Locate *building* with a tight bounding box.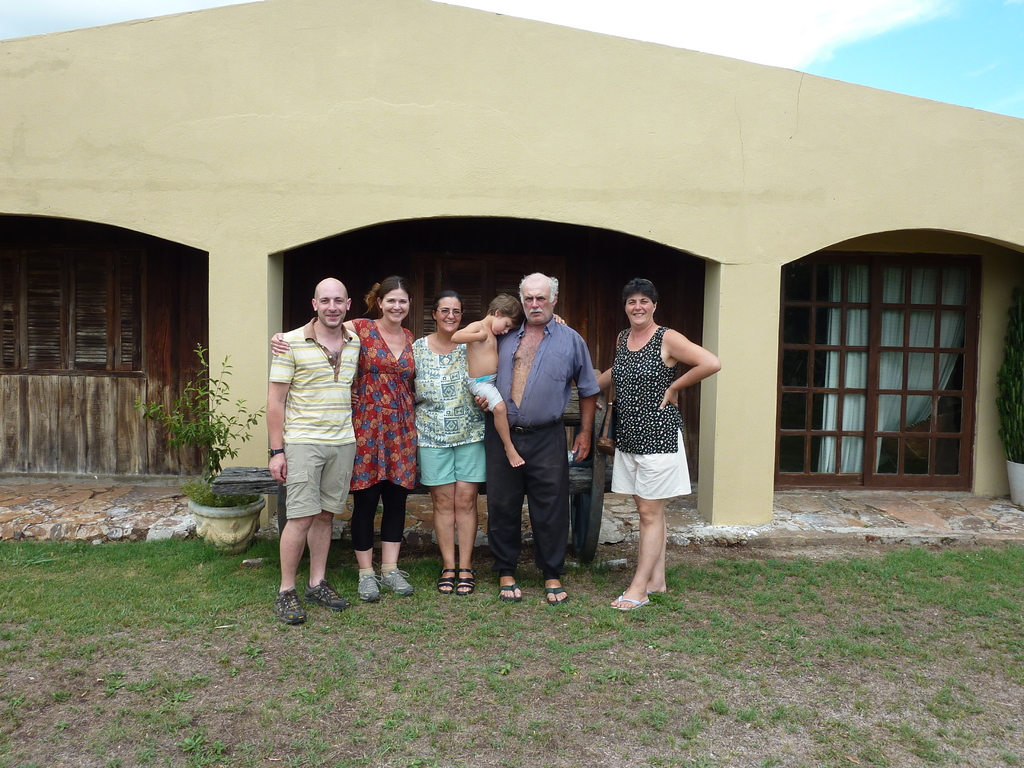
(0,0,1023,509).
